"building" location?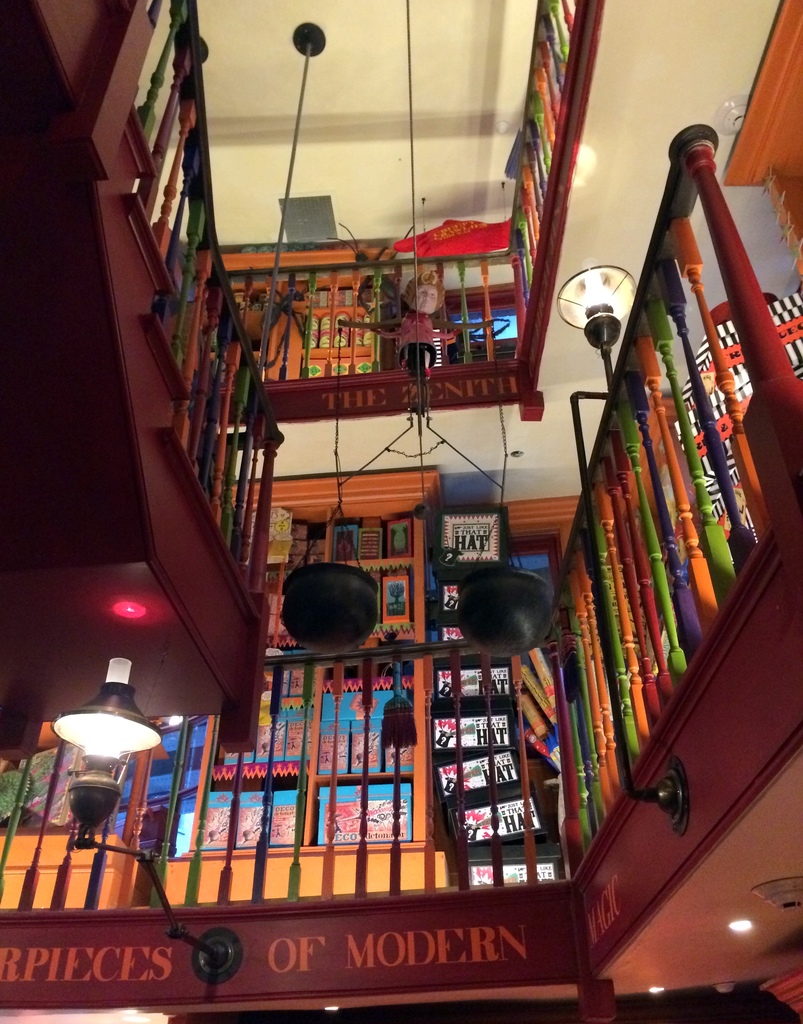
x1=2, y1=0, x2=802, y2=1023
